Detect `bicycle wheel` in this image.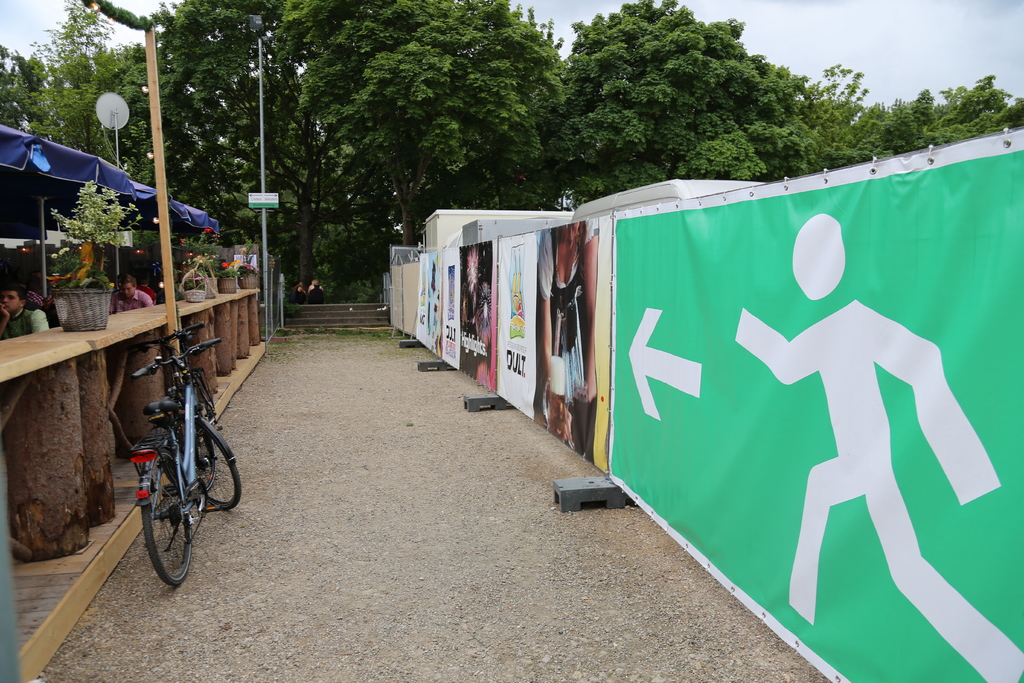
Detection: rect(183, 415, 242, 509).
